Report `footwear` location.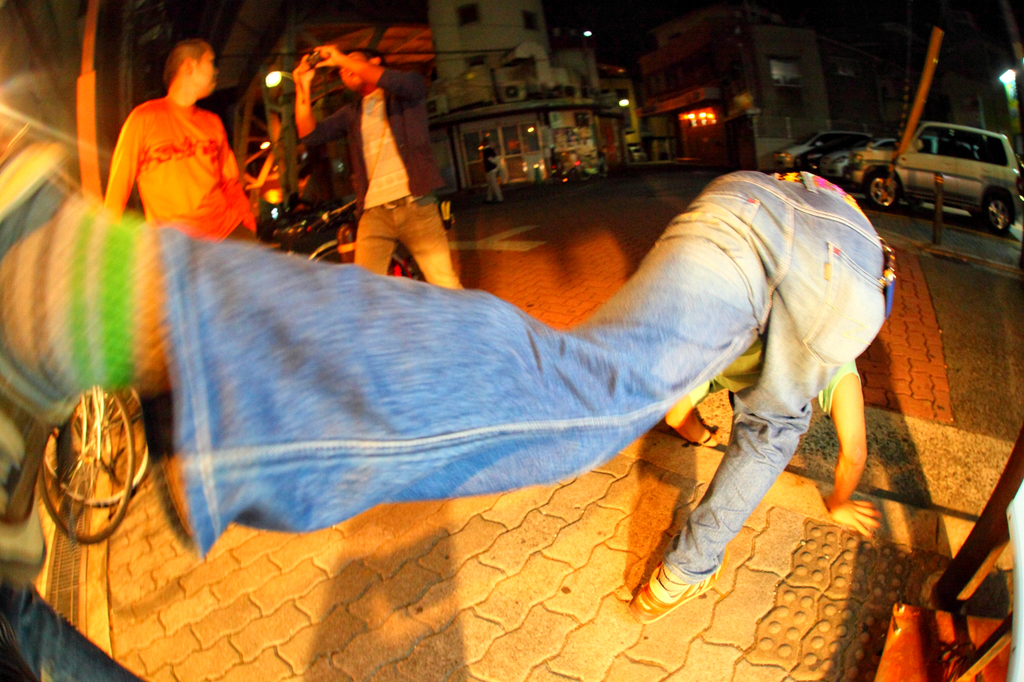
Report: <region>627, 562, 720, 628</region>.
